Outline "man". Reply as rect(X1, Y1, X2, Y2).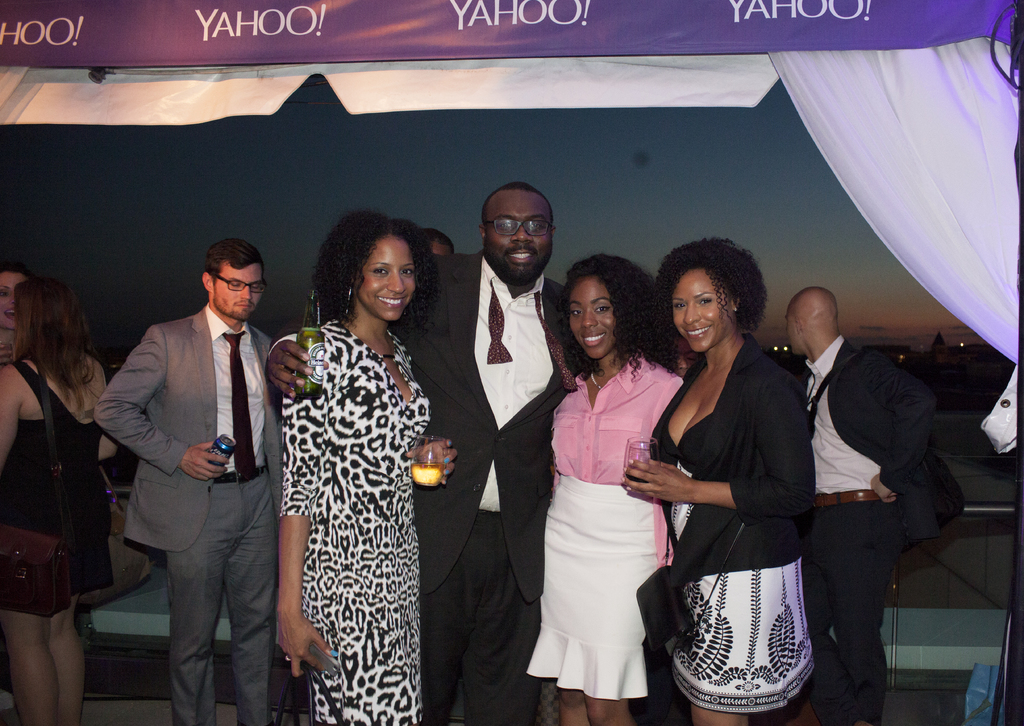
rect(784, 286, 961, 725).
